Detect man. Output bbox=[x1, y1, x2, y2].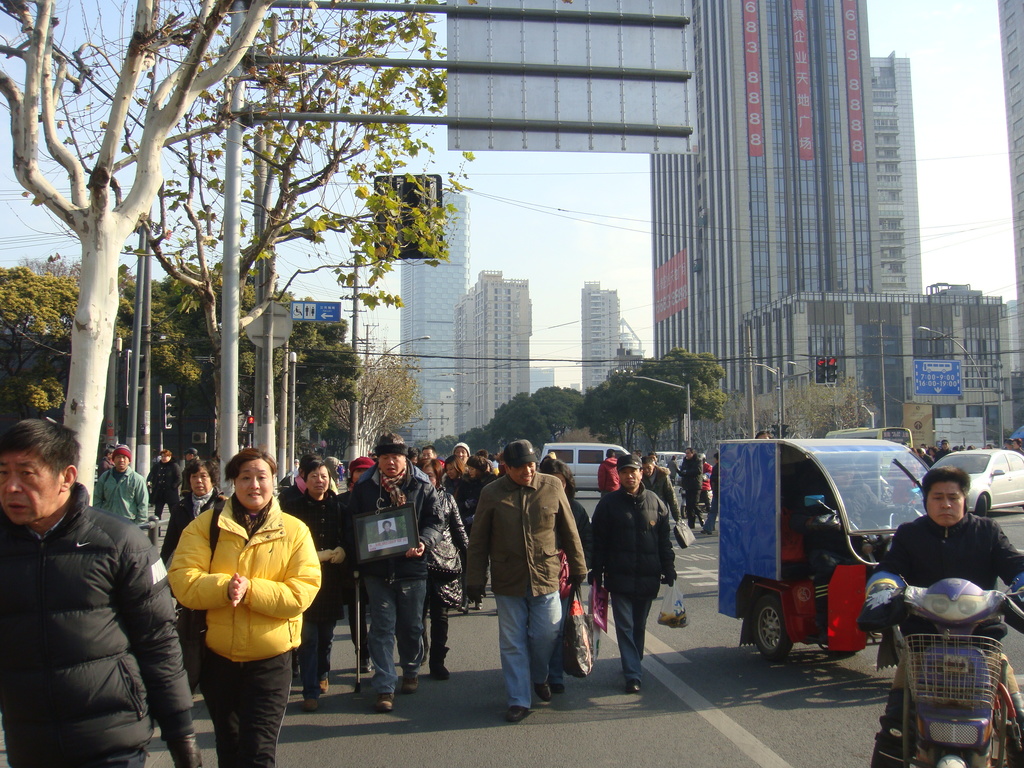
bbox=[92, 446, 152, 527].
